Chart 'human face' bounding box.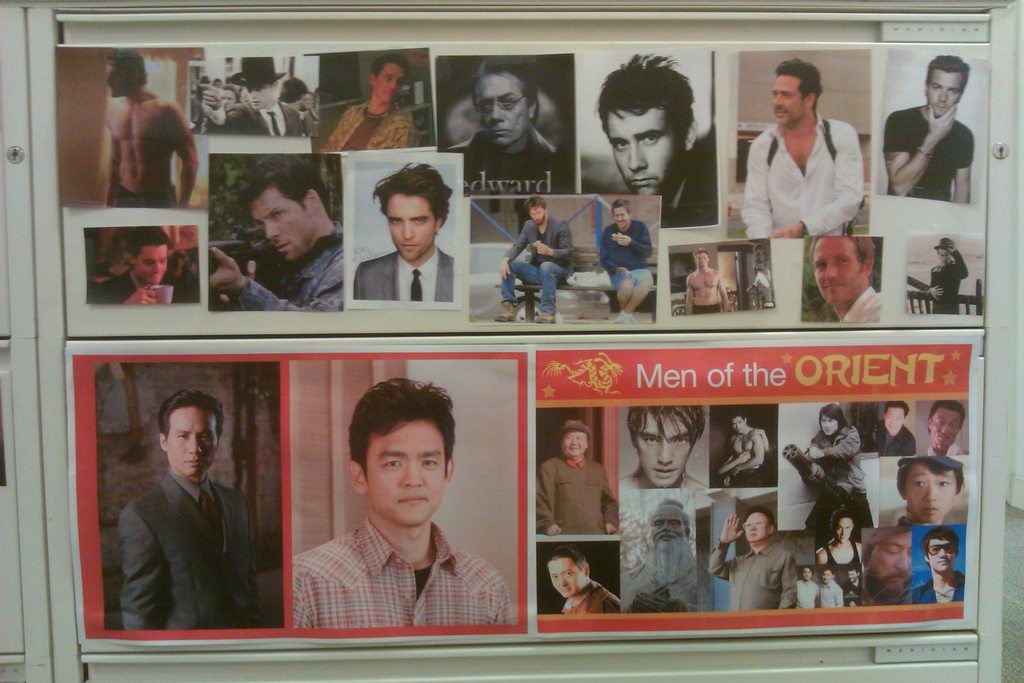
Charted: [770,74,811,130].
